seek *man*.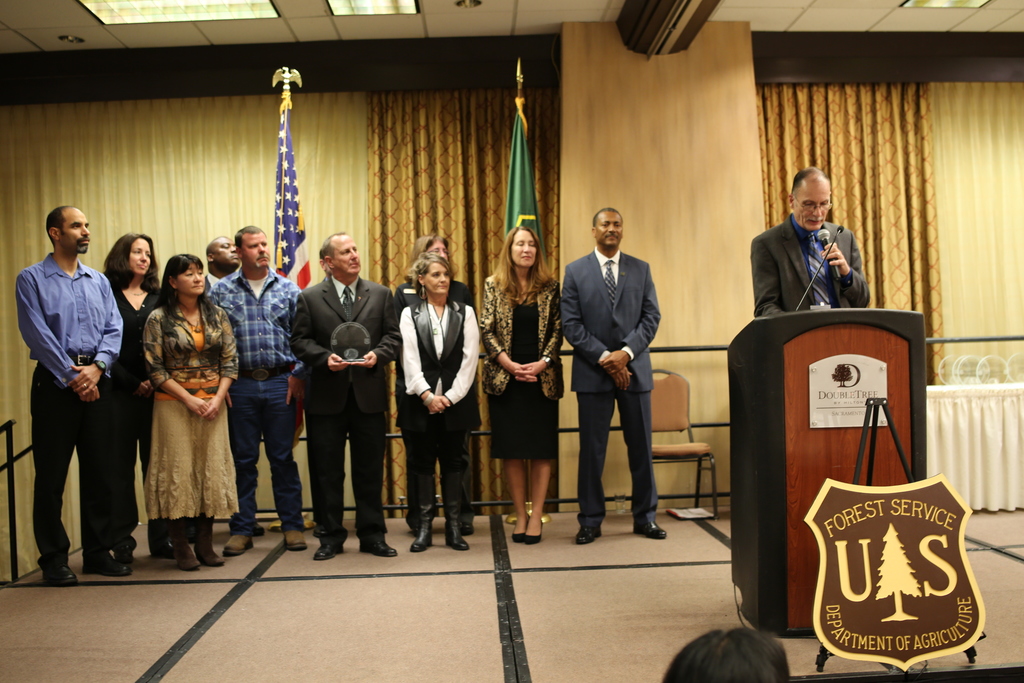
rect(751, 179, 881, 334).
